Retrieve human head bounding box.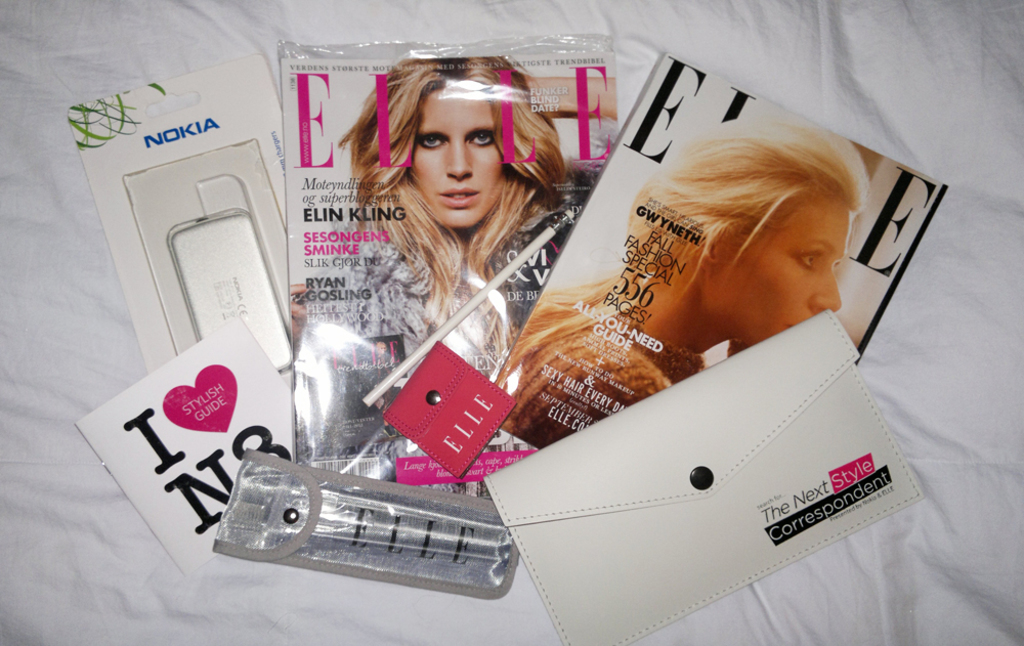
Bounding box: <bbox>384, 47, 540, 235</bbox>.
